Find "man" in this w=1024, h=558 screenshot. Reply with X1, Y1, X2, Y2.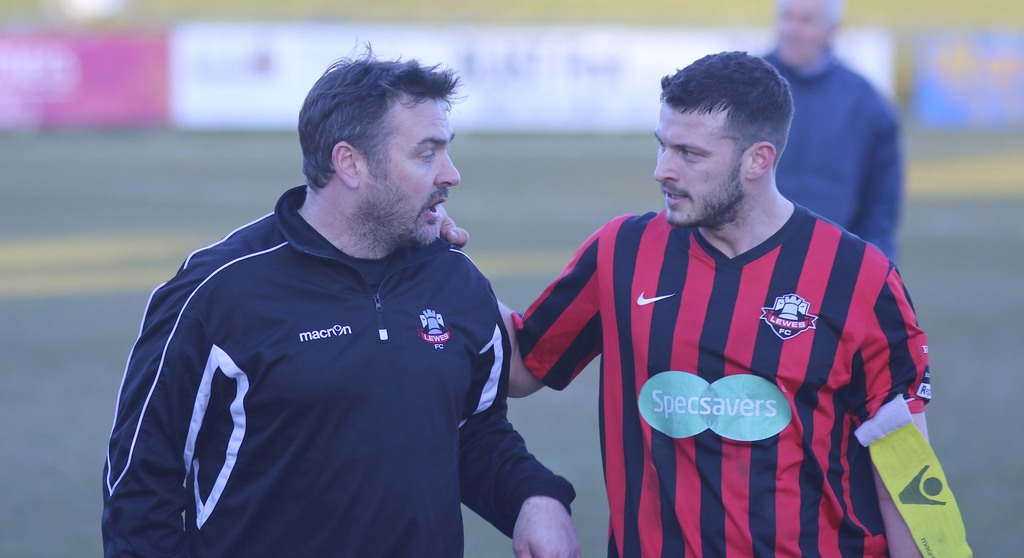
102, 47, 561, 555.
